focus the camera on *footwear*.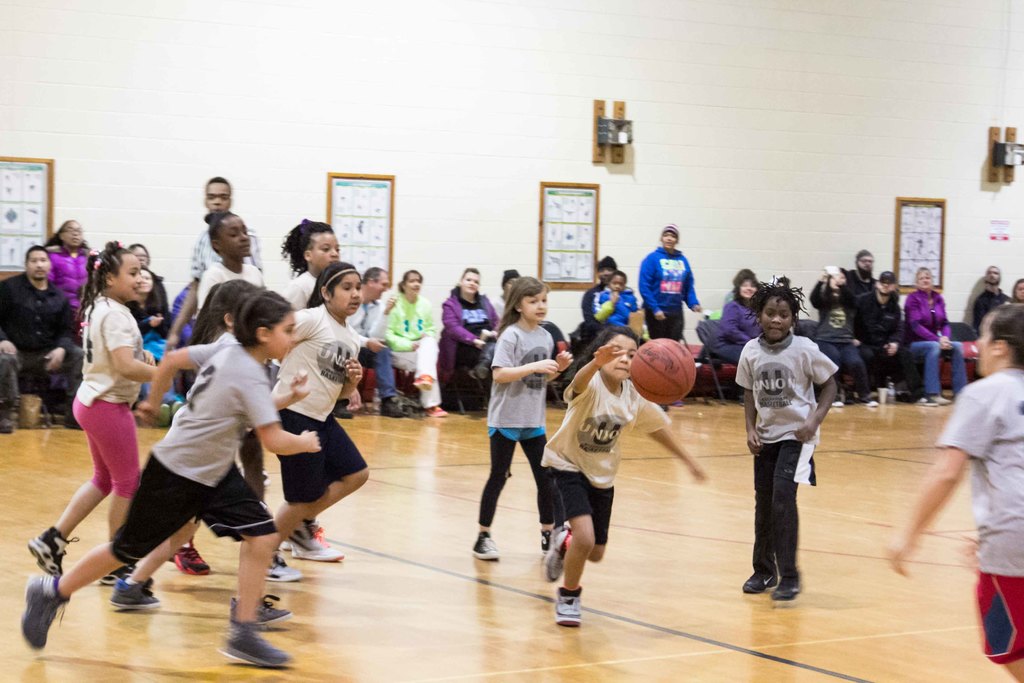
Focus region: (295, 534, 345, 564).
